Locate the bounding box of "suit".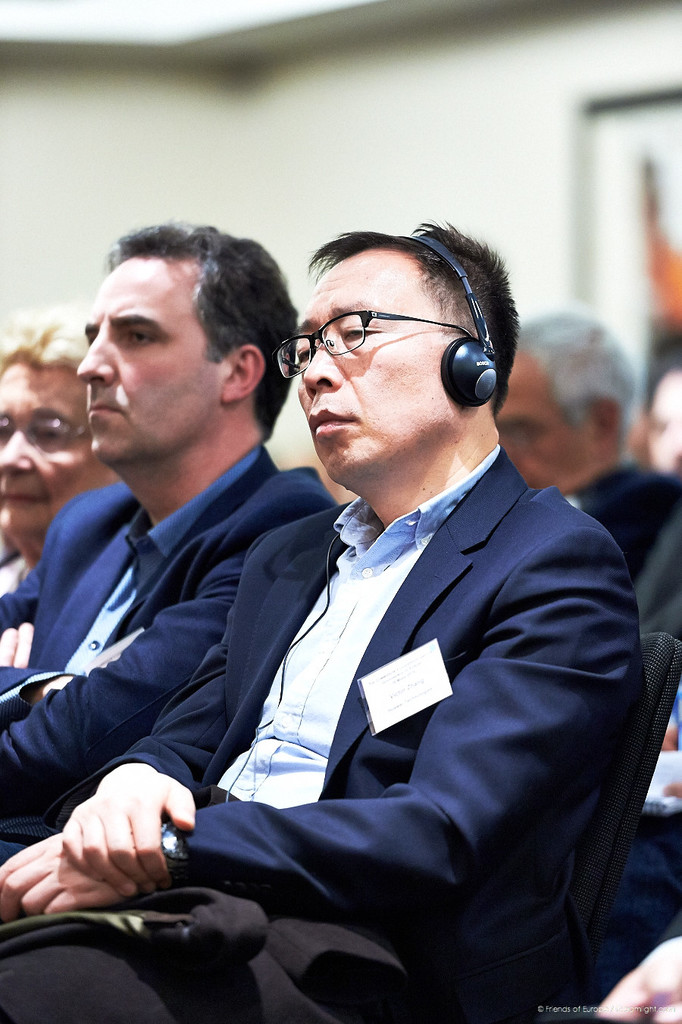
Bounding box: 0:439:343:865.
